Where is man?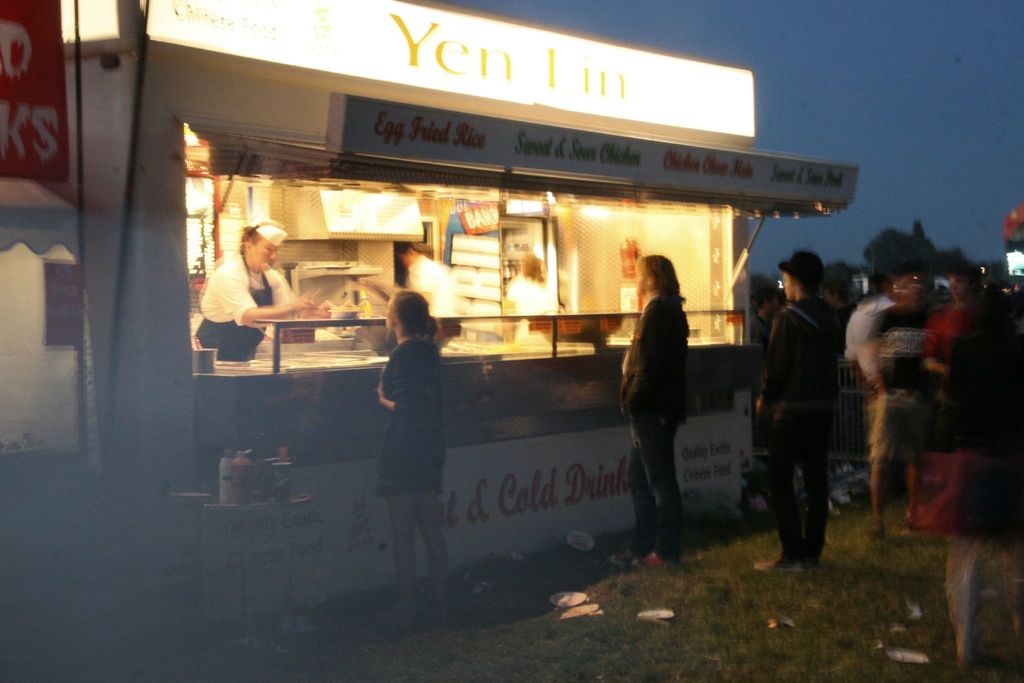
858 267 945 541.
